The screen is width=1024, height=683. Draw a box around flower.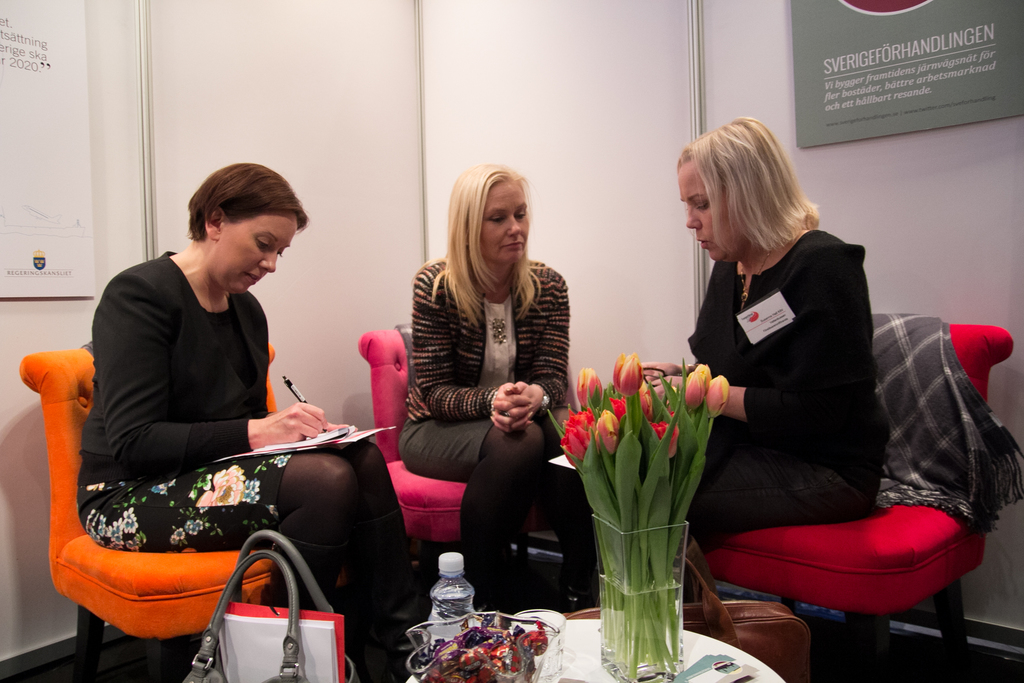
select_region(551, 357, 612, 465).
